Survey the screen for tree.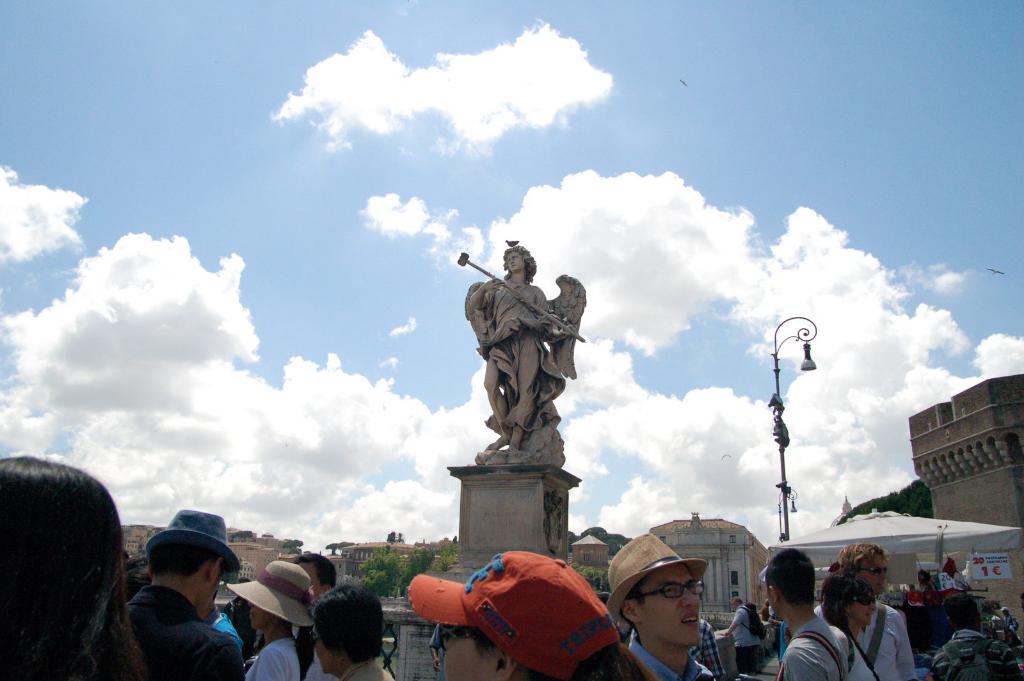
Survey found: 355 545 431 593.
